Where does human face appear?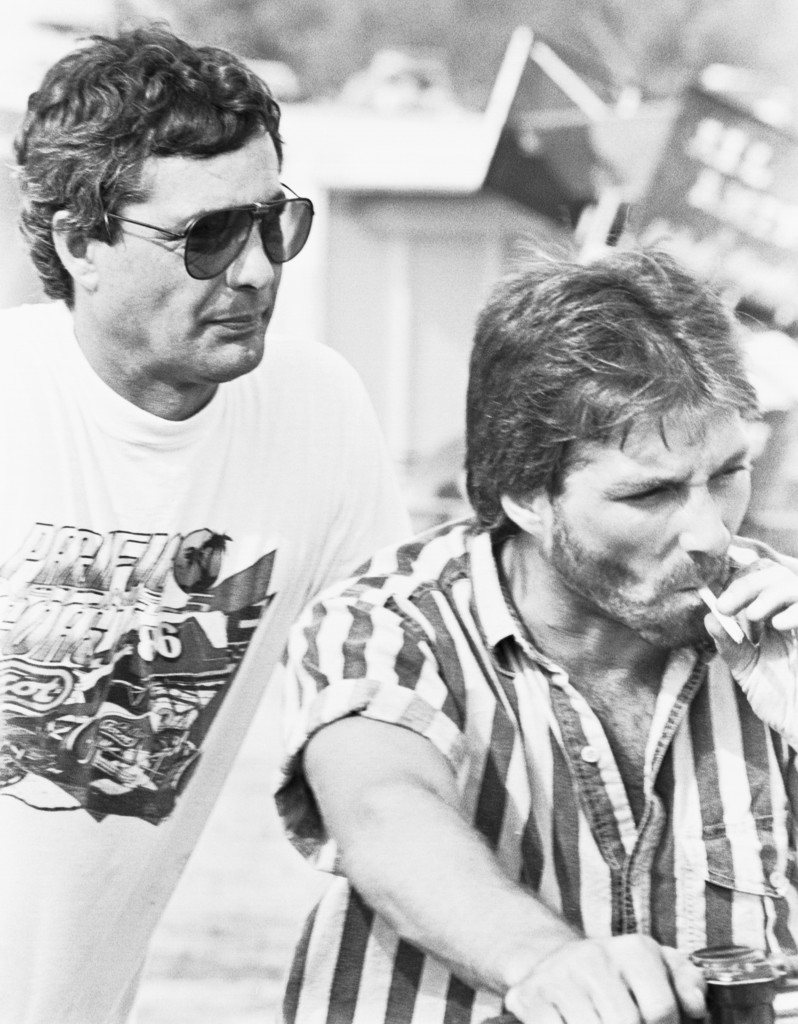
Appears at box(535, 406, 752, 641).
